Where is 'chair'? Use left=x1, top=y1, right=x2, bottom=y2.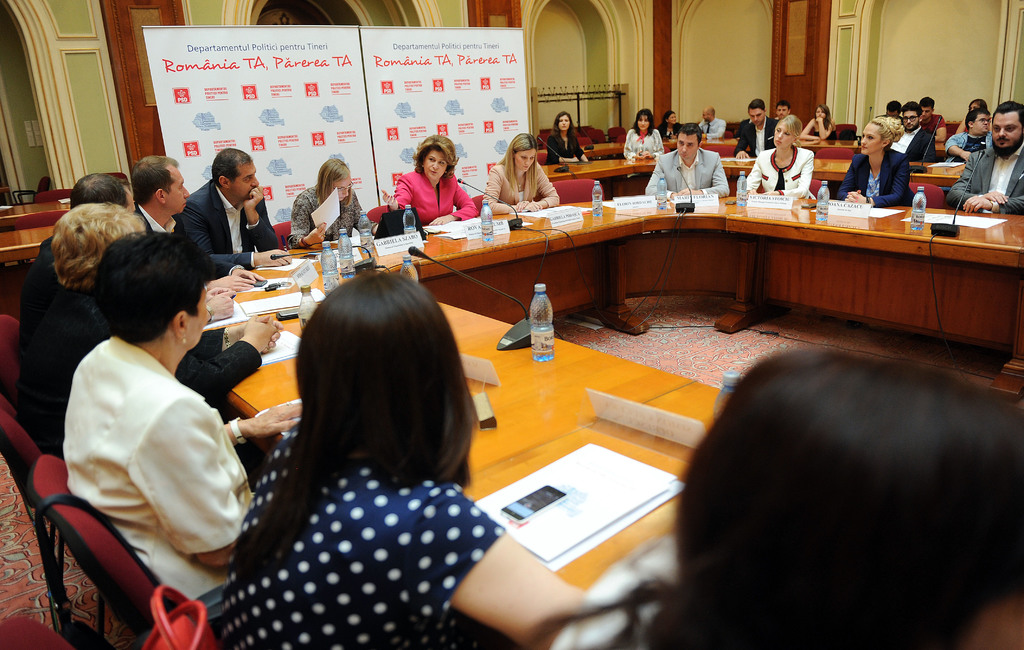
left=539, top=127, right=555, bottom=141.
